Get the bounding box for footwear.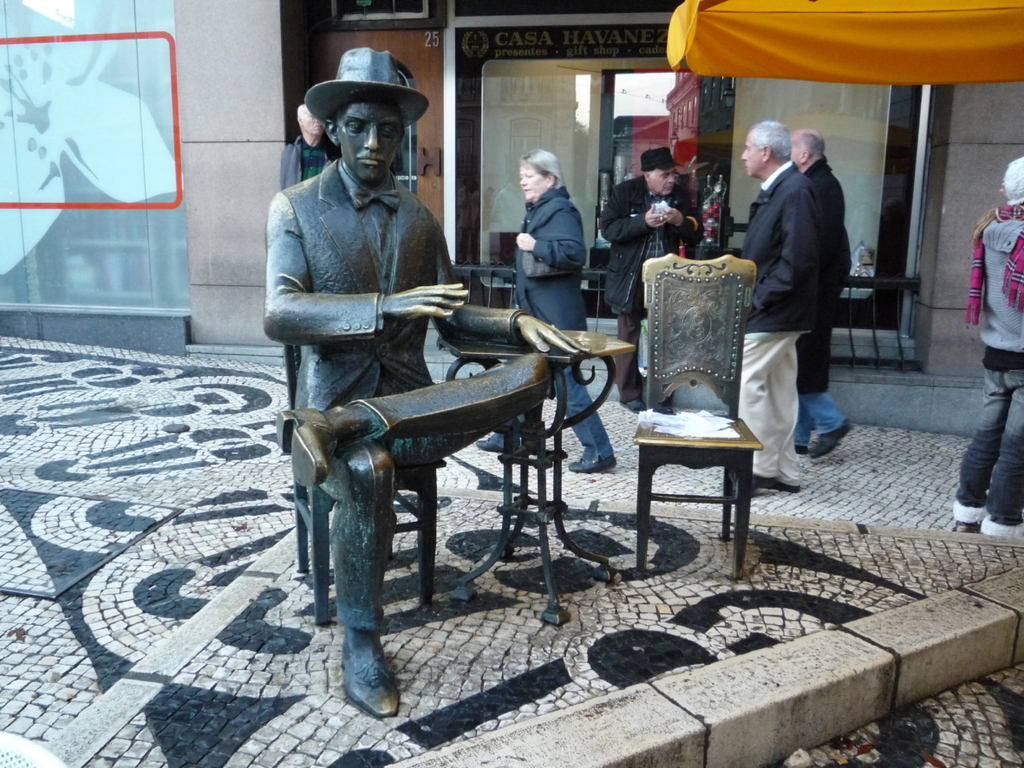
bbox(654, 403, 673, 416).
